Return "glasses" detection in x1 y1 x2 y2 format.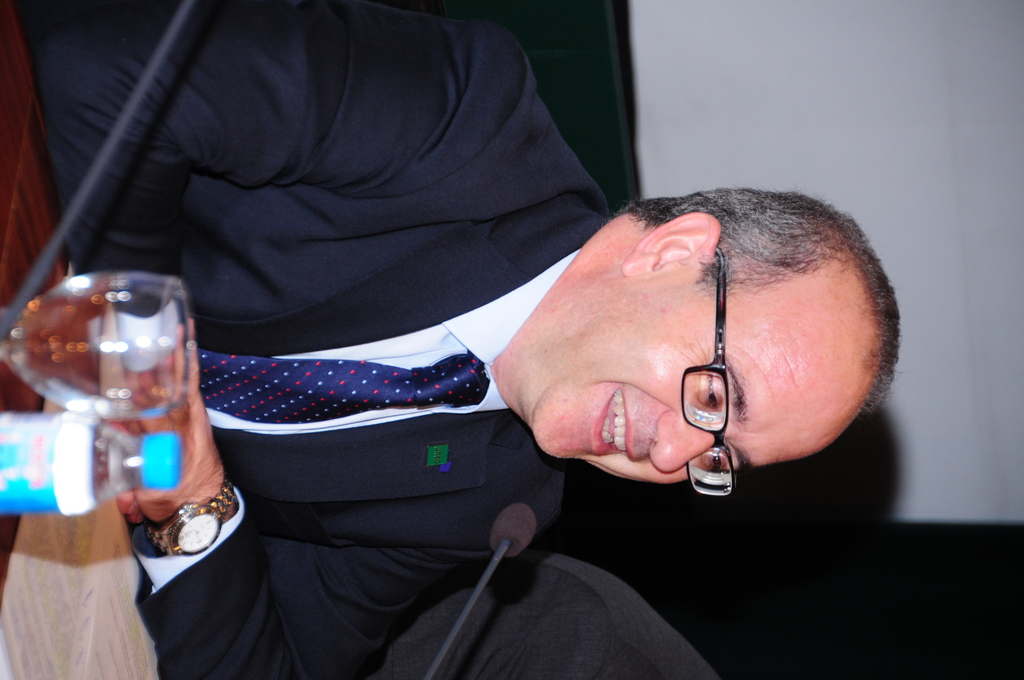
680 246 730 499.
